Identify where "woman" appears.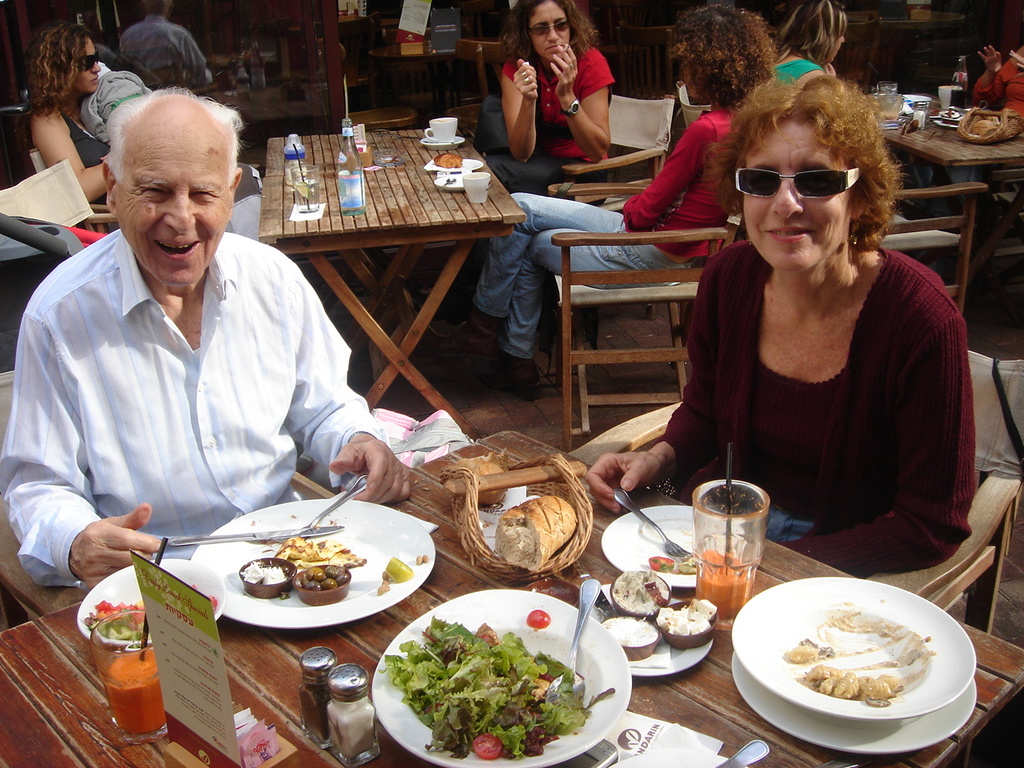
Appears at 434:3:778:390.
